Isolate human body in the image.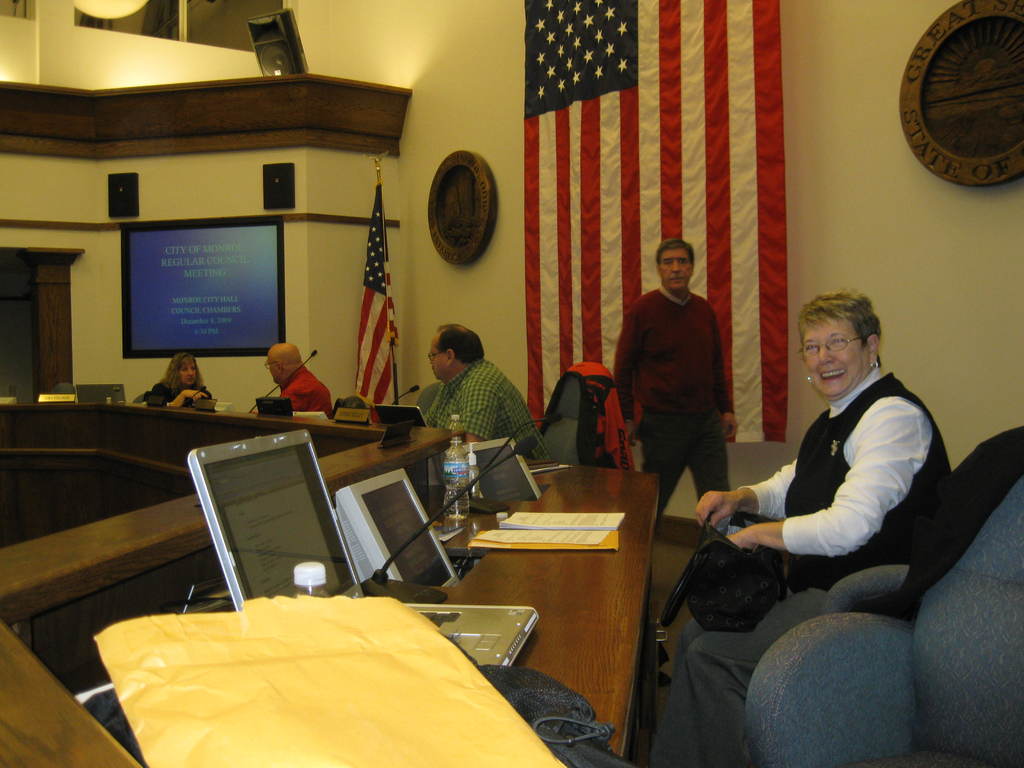
Isolated region: locate(422, 325, 549, 463).
